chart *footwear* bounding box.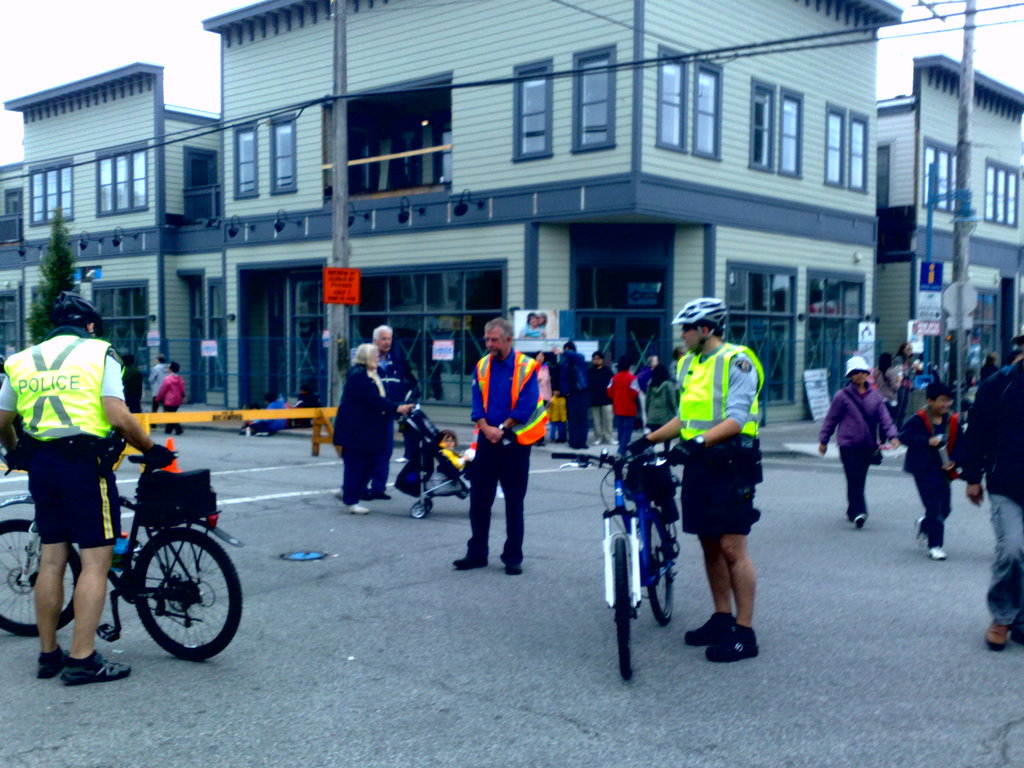
Charted: (37,650,62,680).
